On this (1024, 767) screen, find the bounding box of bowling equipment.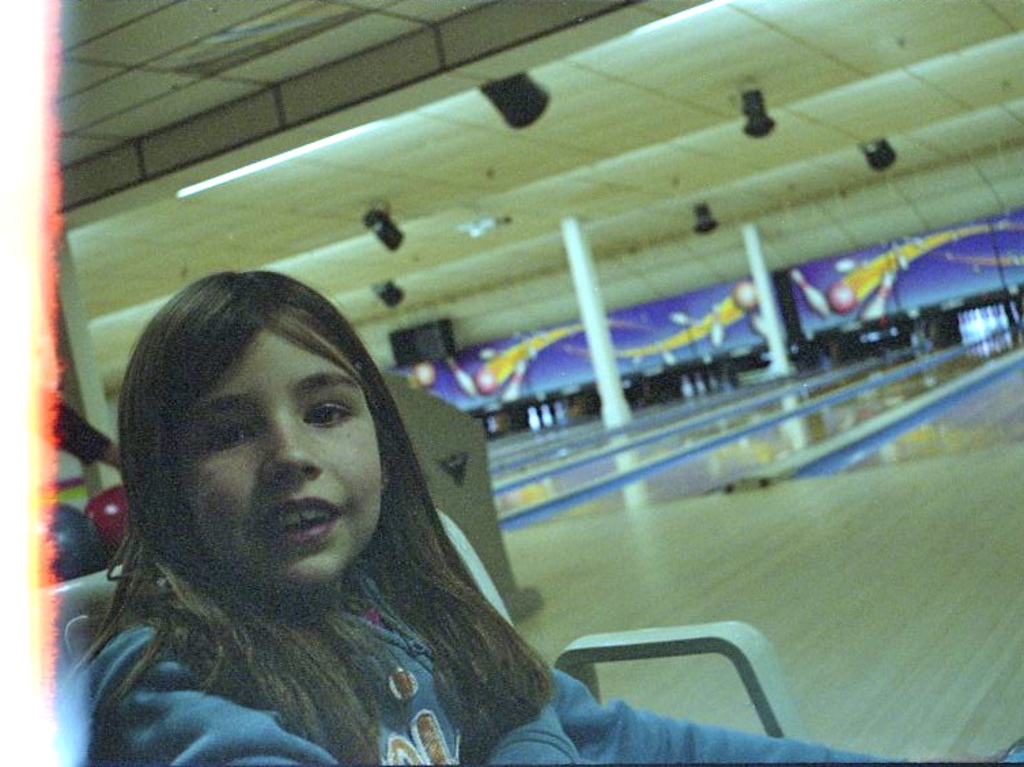
Bounding box: 706, 307, 722, 350.
